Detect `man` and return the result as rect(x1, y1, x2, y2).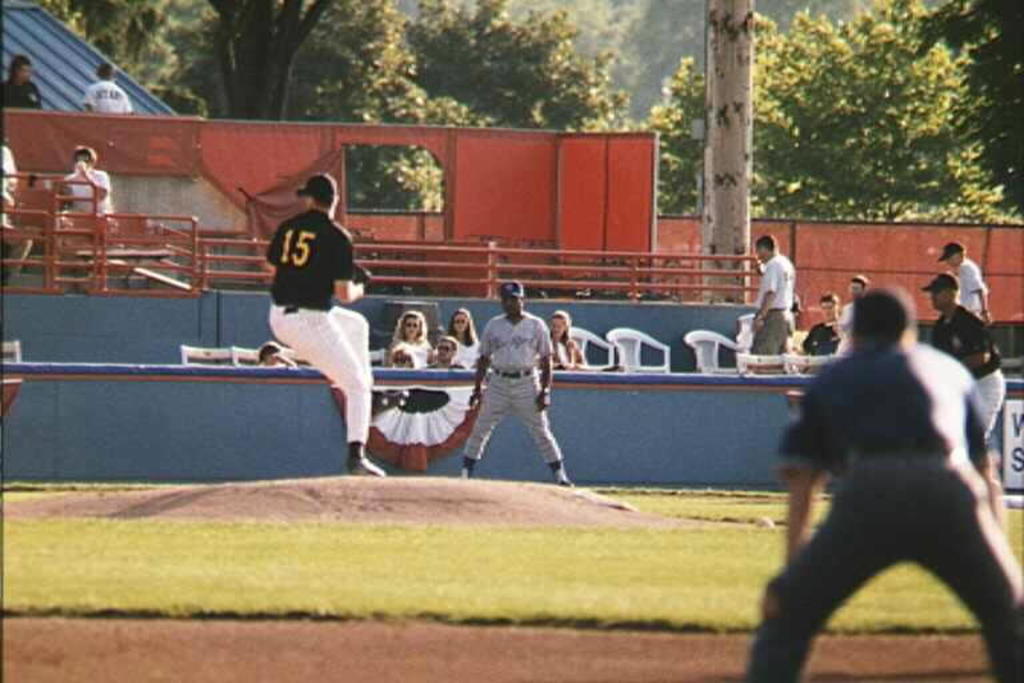
rect(456, 279, 593, 484).
